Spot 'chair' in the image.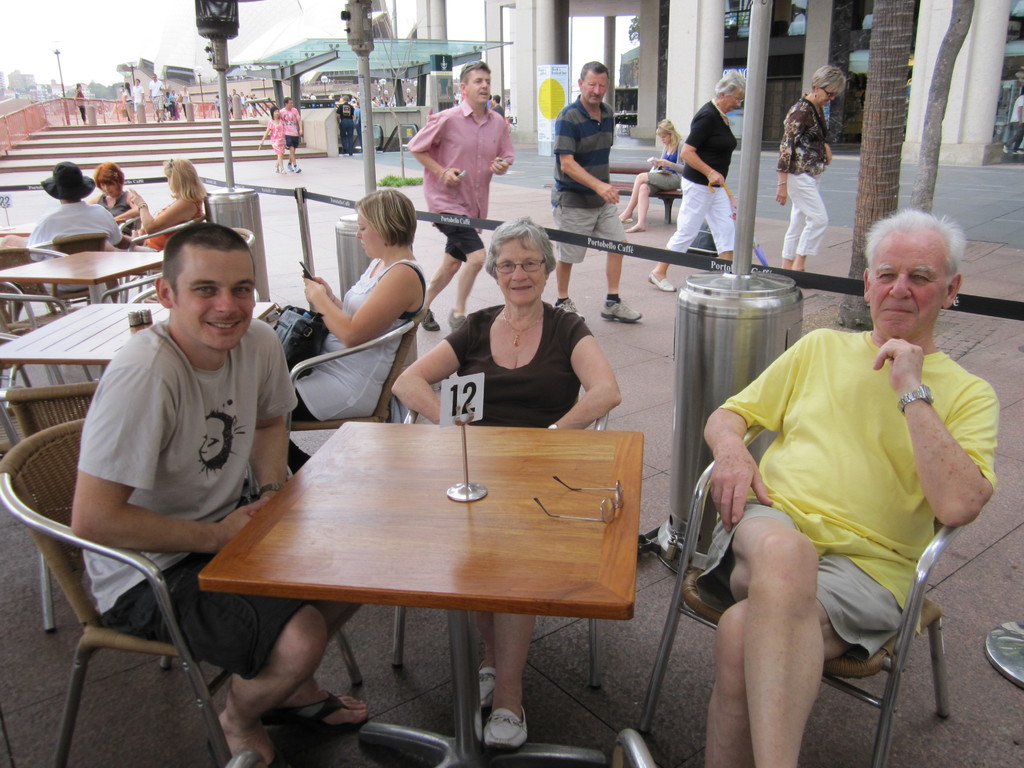
'chair' found at box(669, 408, 966, 767).
